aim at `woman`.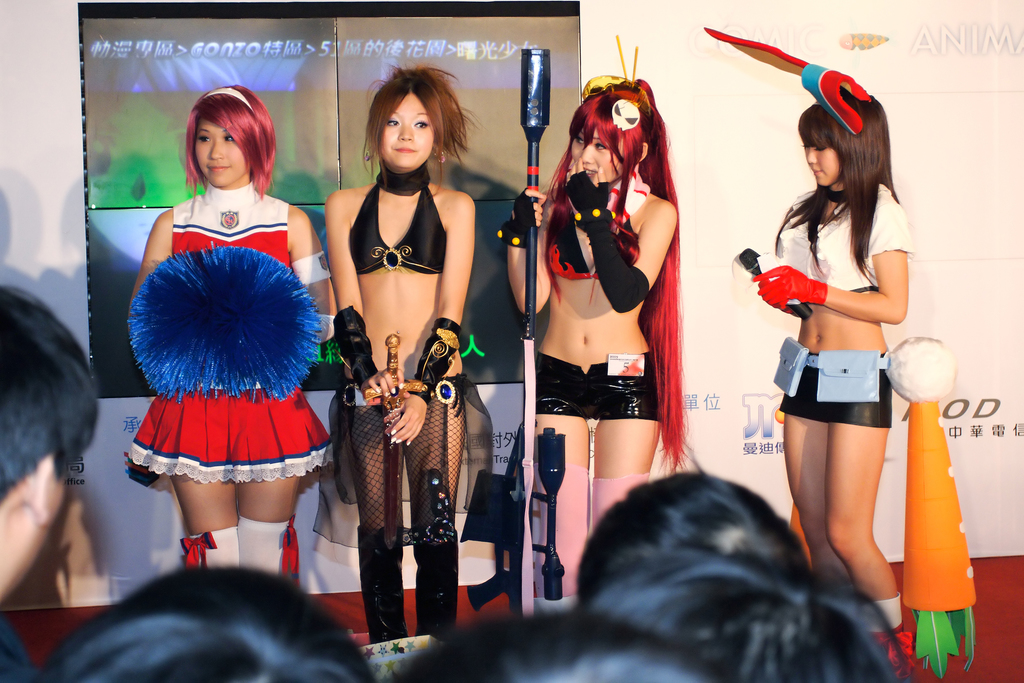
Aimed at 122, 89, 340, 579.
